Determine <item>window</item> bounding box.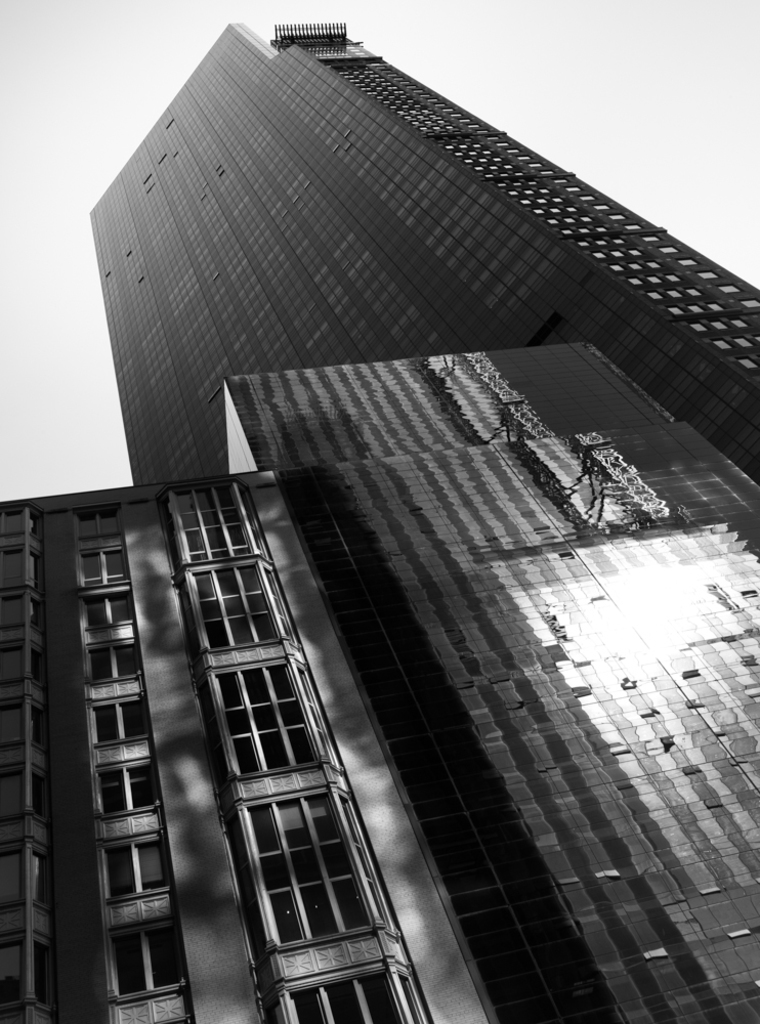
Determined: left=1, top=844, right=23, bottom=909.
